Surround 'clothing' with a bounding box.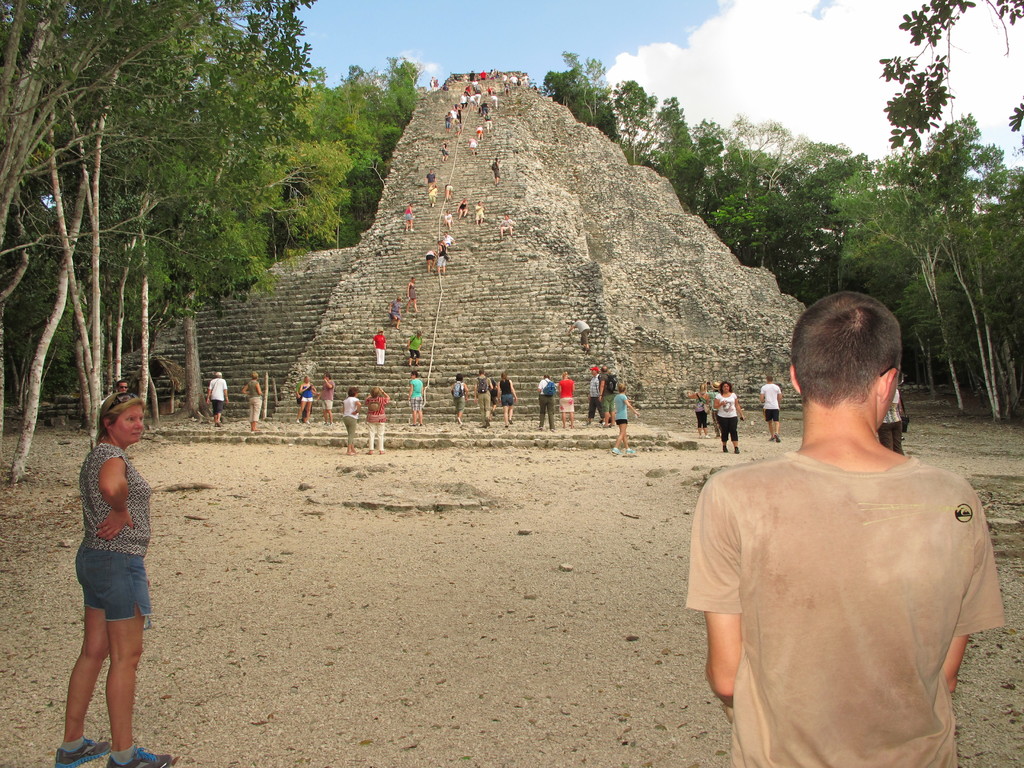
rect(467, 138, 480, 150).
